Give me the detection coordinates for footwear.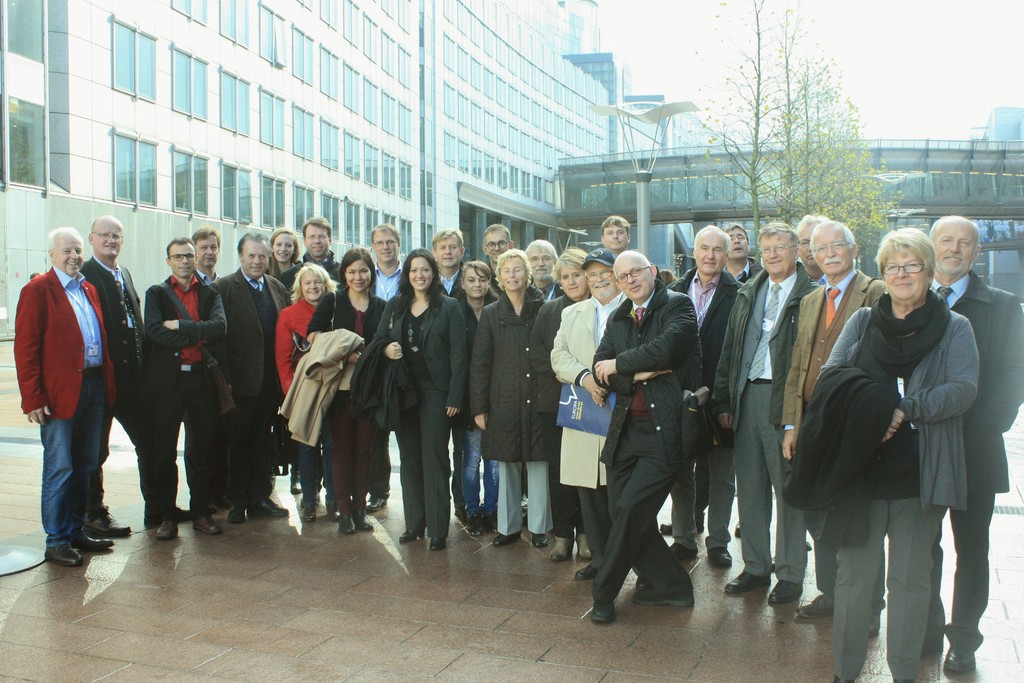
<box>941,647,978,672</box>.
